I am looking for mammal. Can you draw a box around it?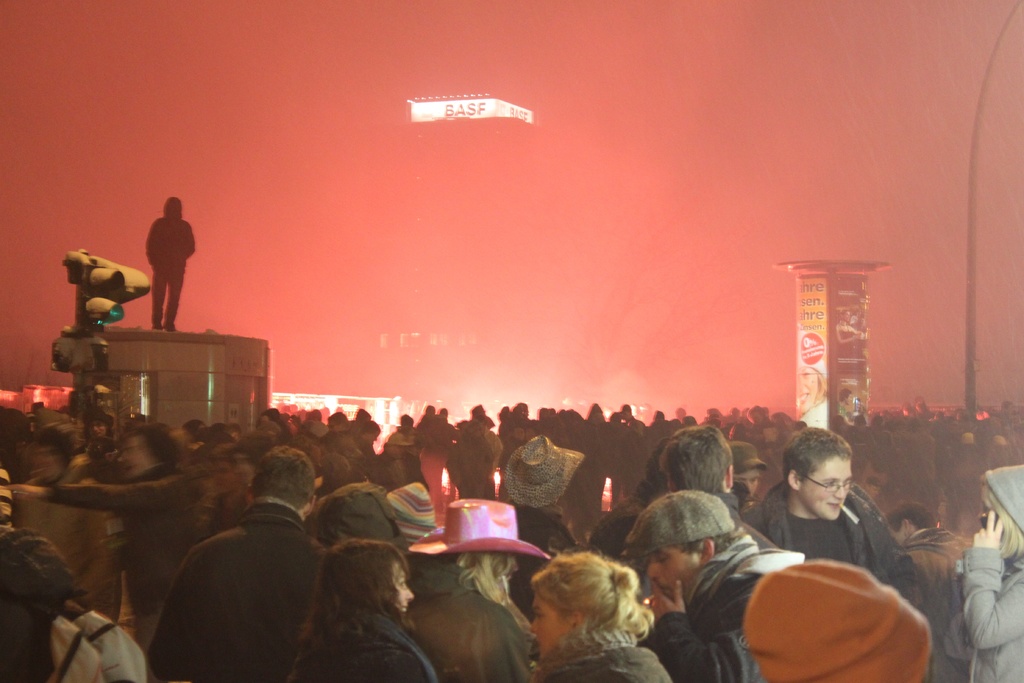
Sure, the bounding box is 145 194 200 329.
